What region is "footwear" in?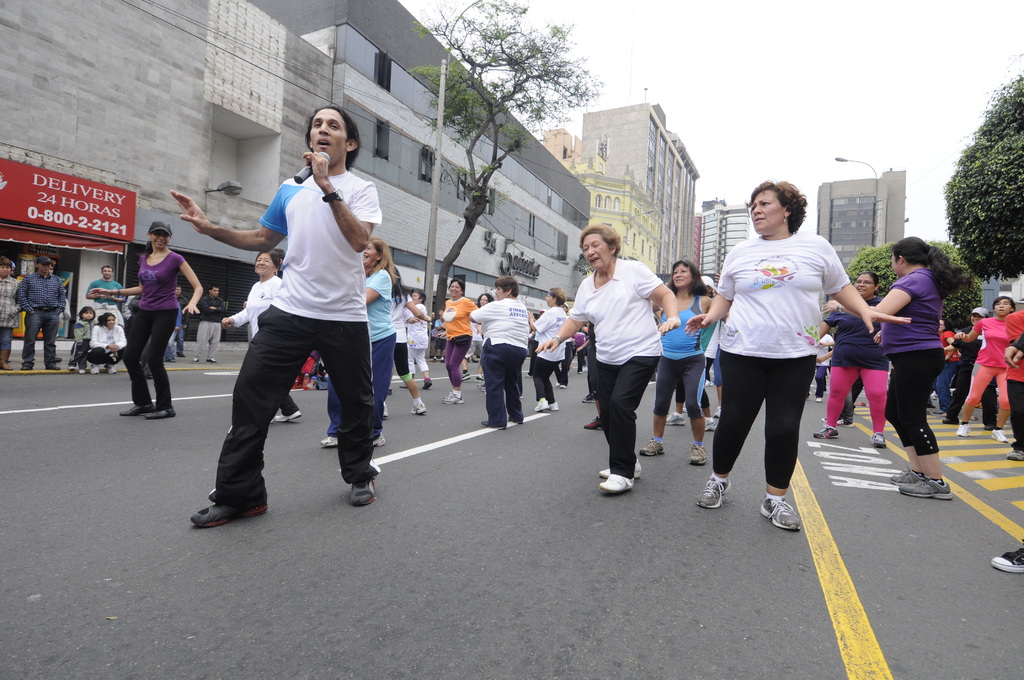
477,374,483,382.
